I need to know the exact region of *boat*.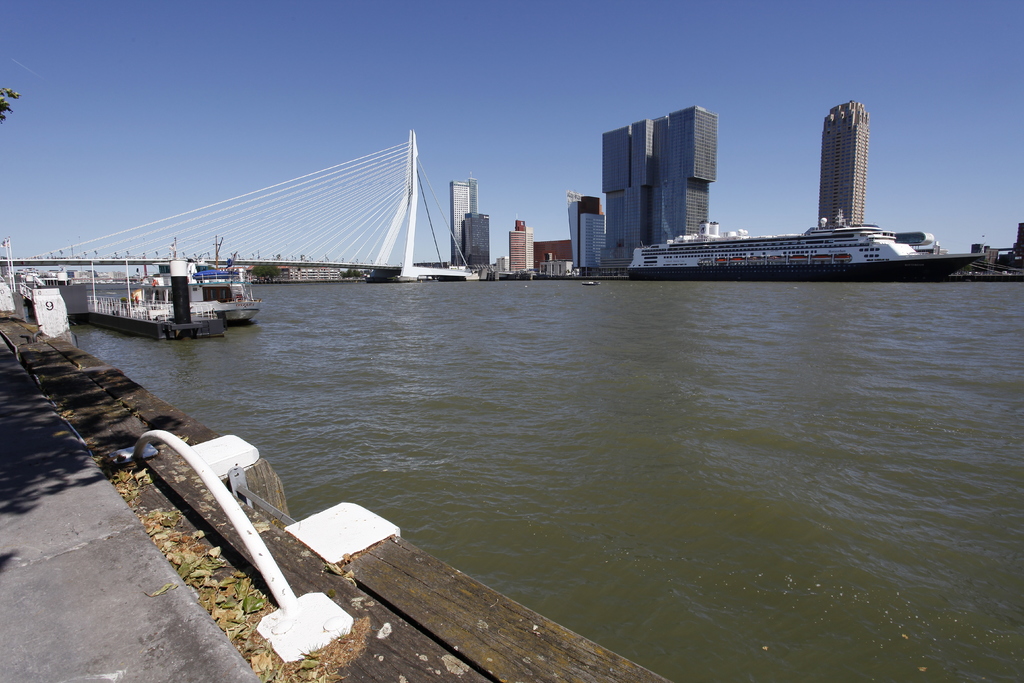
Region: {"x1": 730, "y1": 255, "x2": 746, "y2": 263}.
